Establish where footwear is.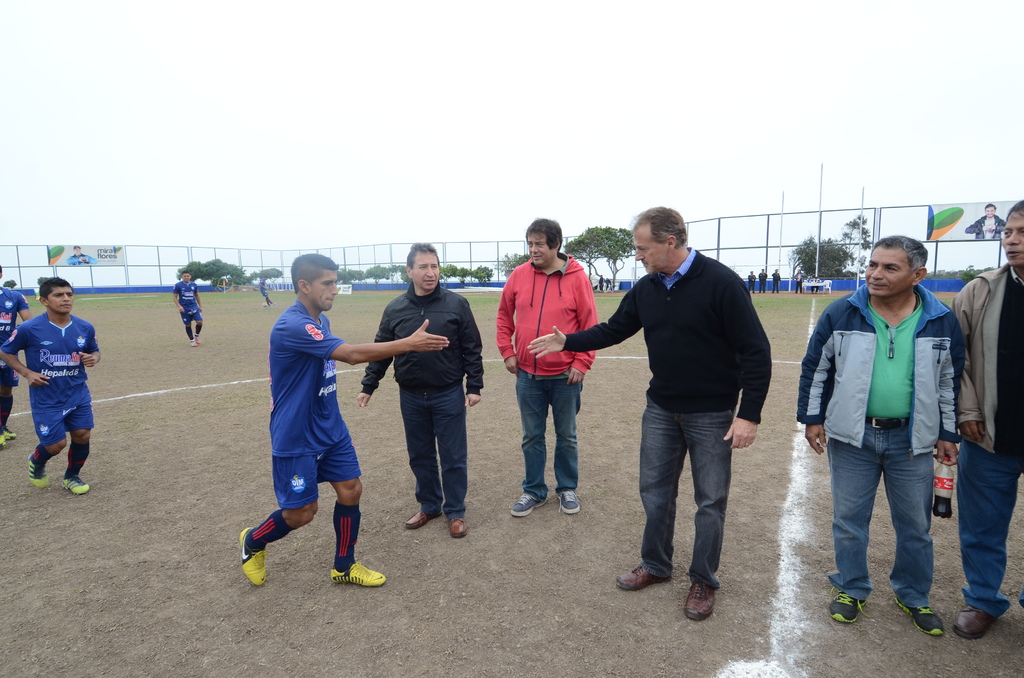
Established at crop(447, 518, 471, 540).
